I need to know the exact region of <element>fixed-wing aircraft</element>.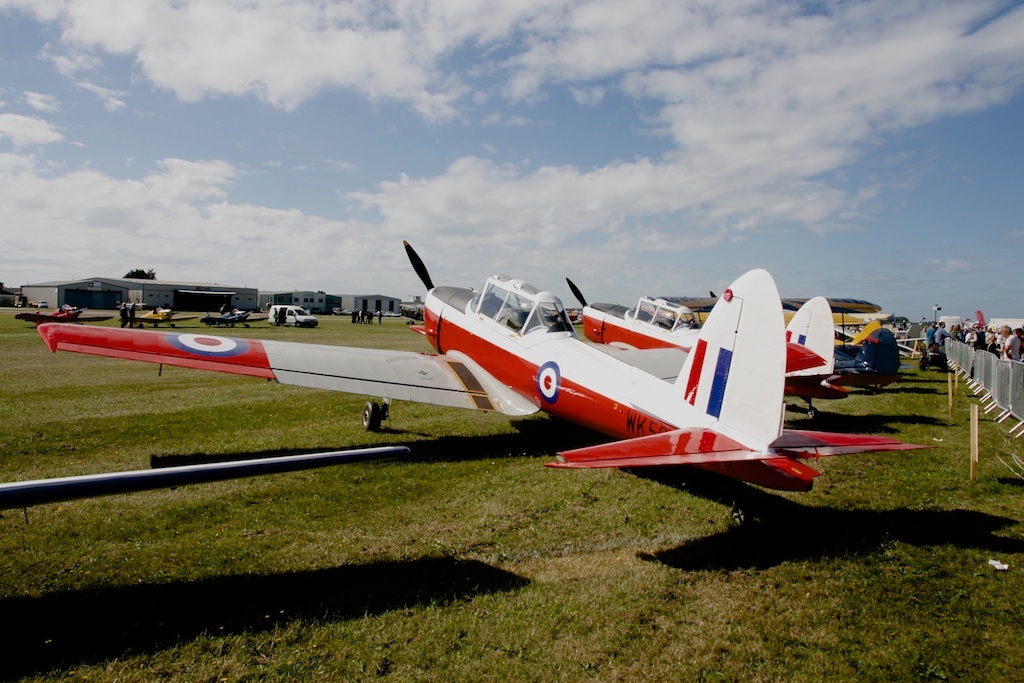
Region: crop(35, 236, 938, 486).
